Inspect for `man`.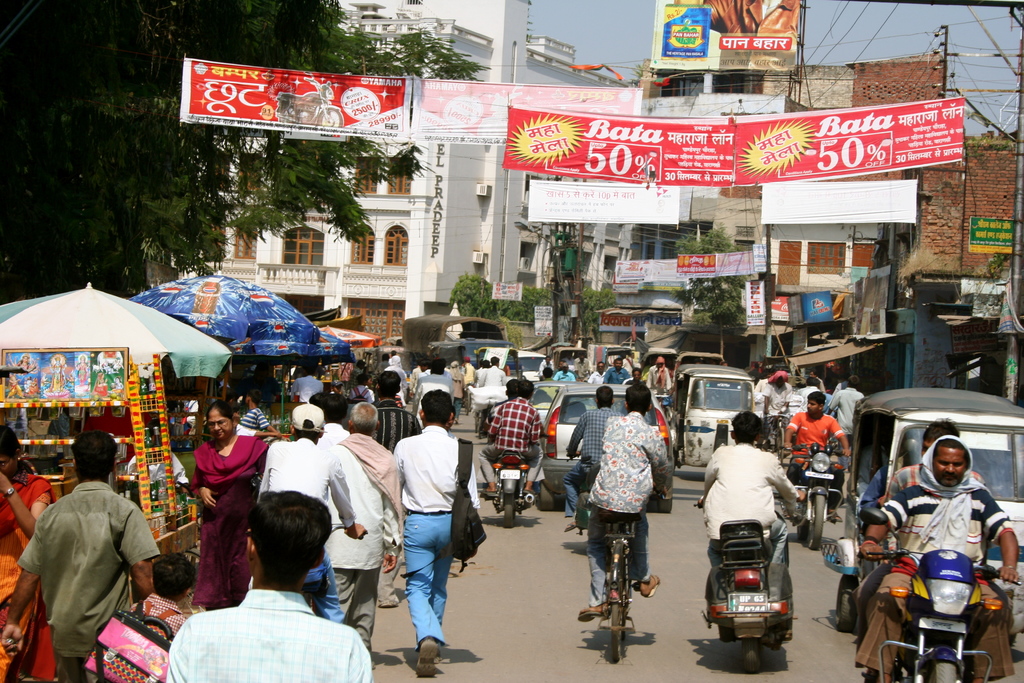
Inspection: <bbox>462, 354, 477, 386</bbox>.
